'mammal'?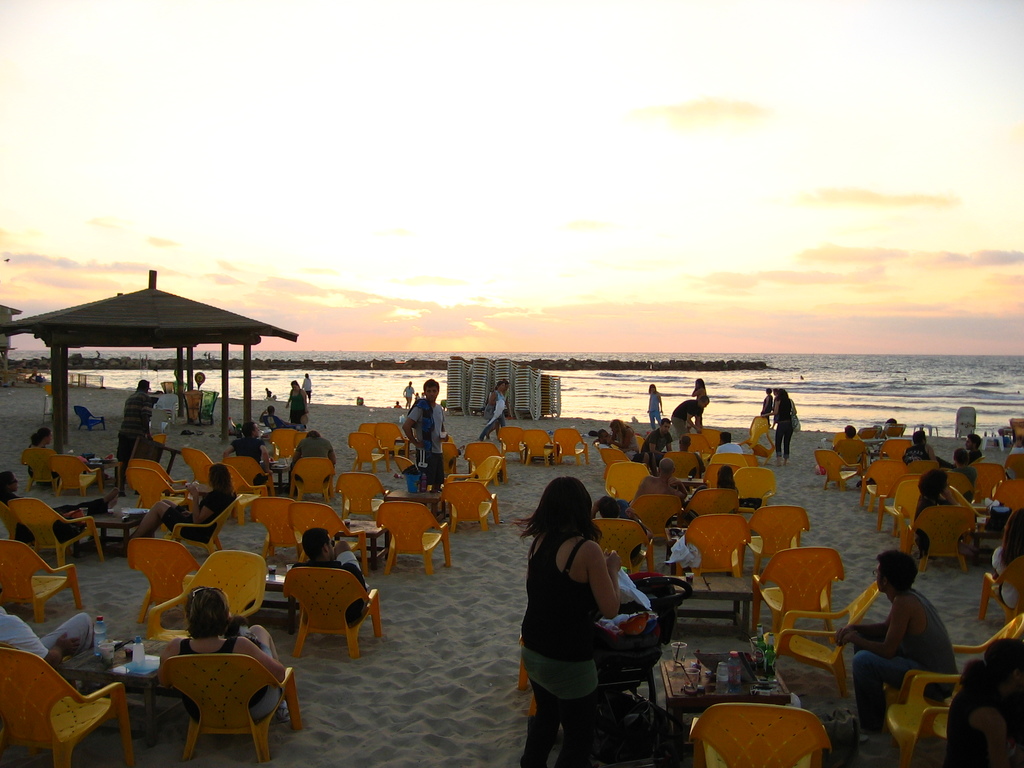
x1=157 y1=585 x2=285 y2=725
